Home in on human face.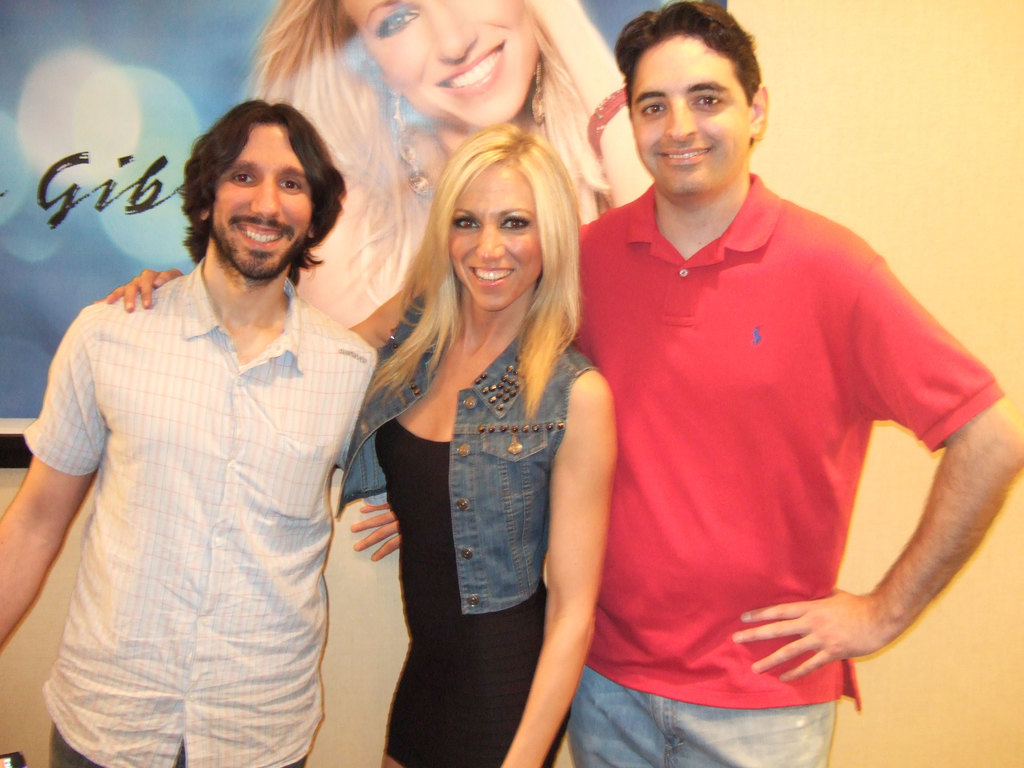
Homed in at rect(631, 42, 751, 191).
